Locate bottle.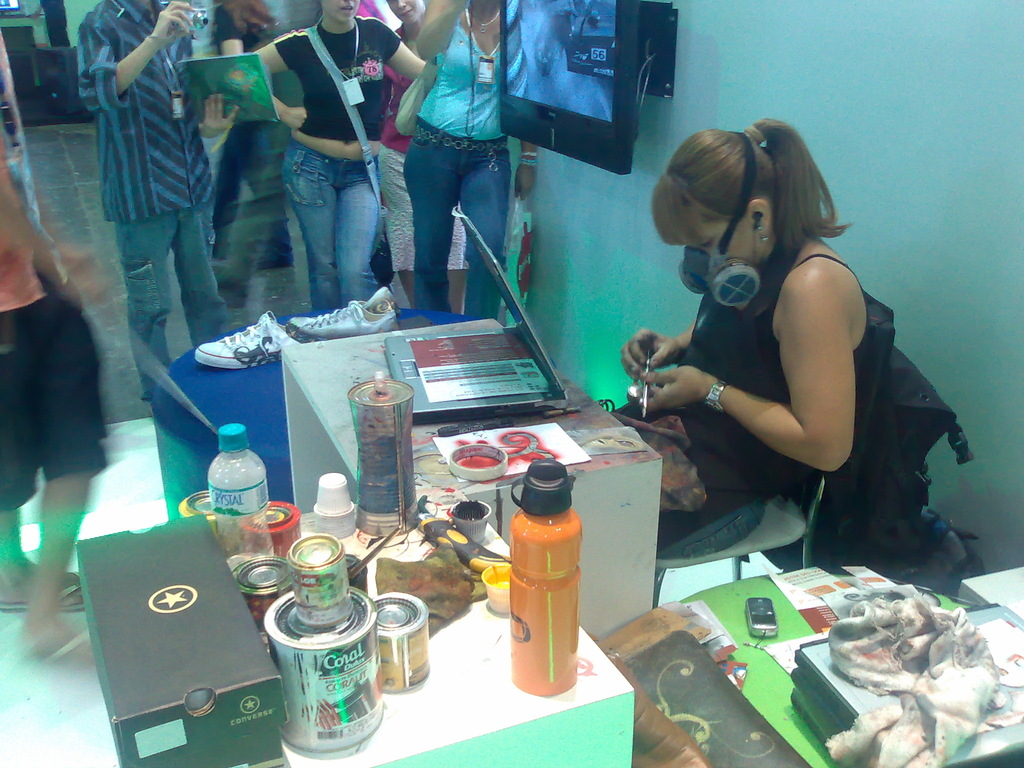
Bounding box: <region>495, 470, 584, 685</region>.
